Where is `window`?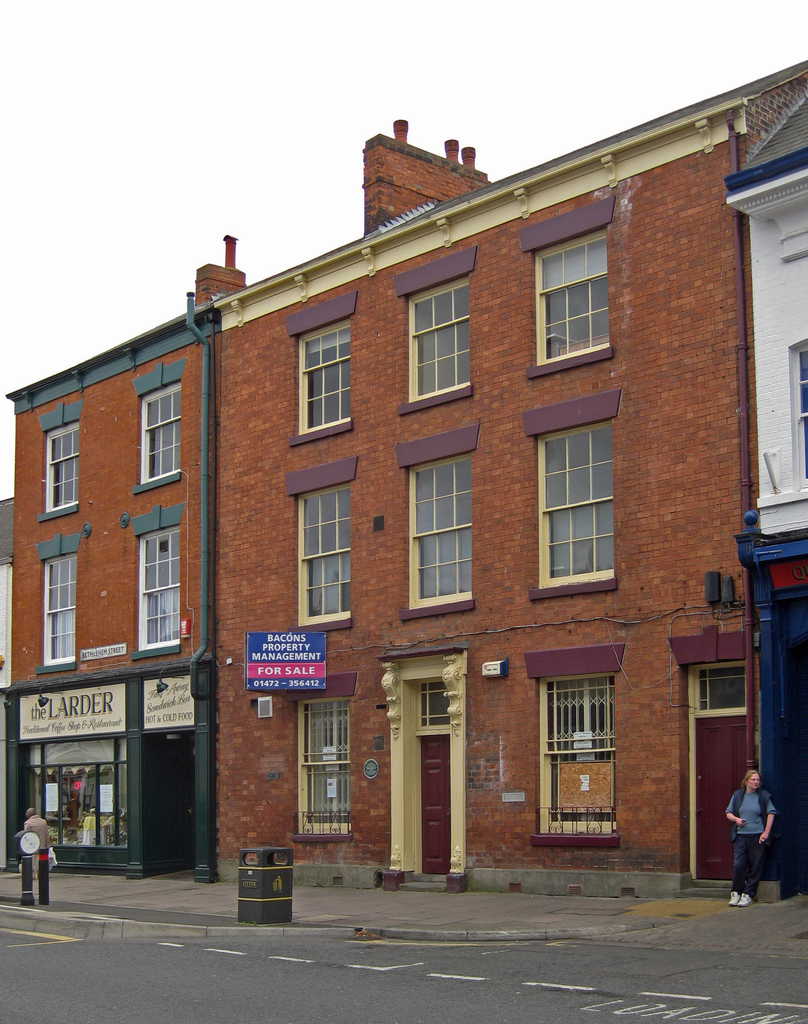
detection(140, 378, 186, 485).
